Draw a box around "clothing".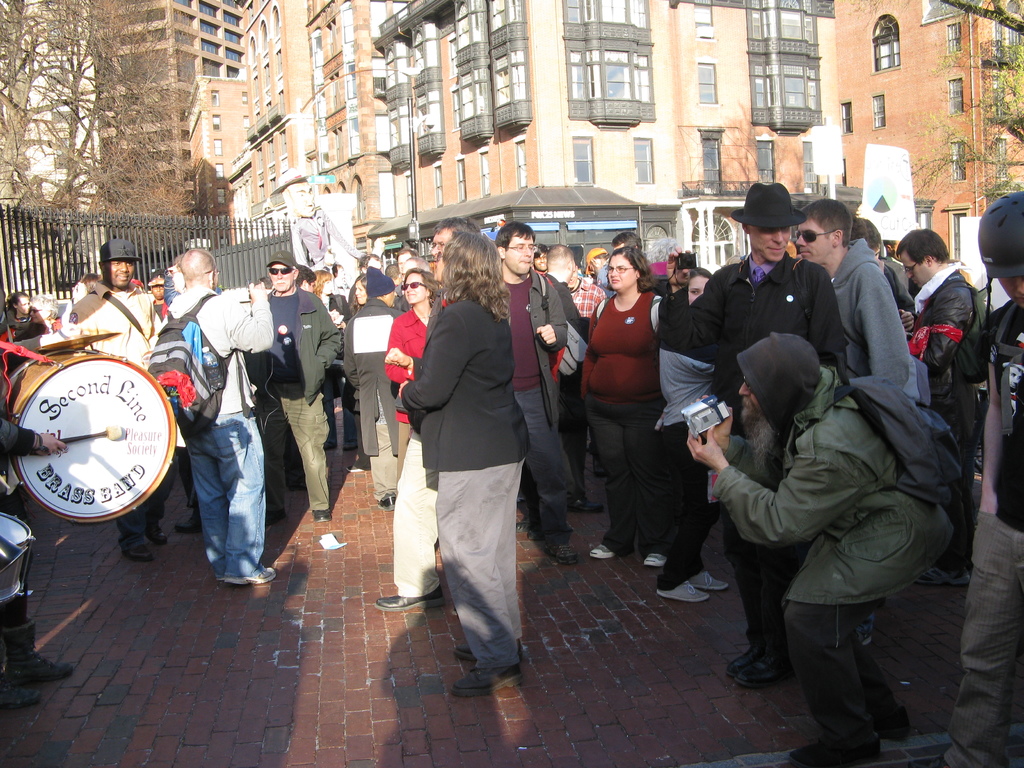
bbox=(941, 294, 1022, 767).
